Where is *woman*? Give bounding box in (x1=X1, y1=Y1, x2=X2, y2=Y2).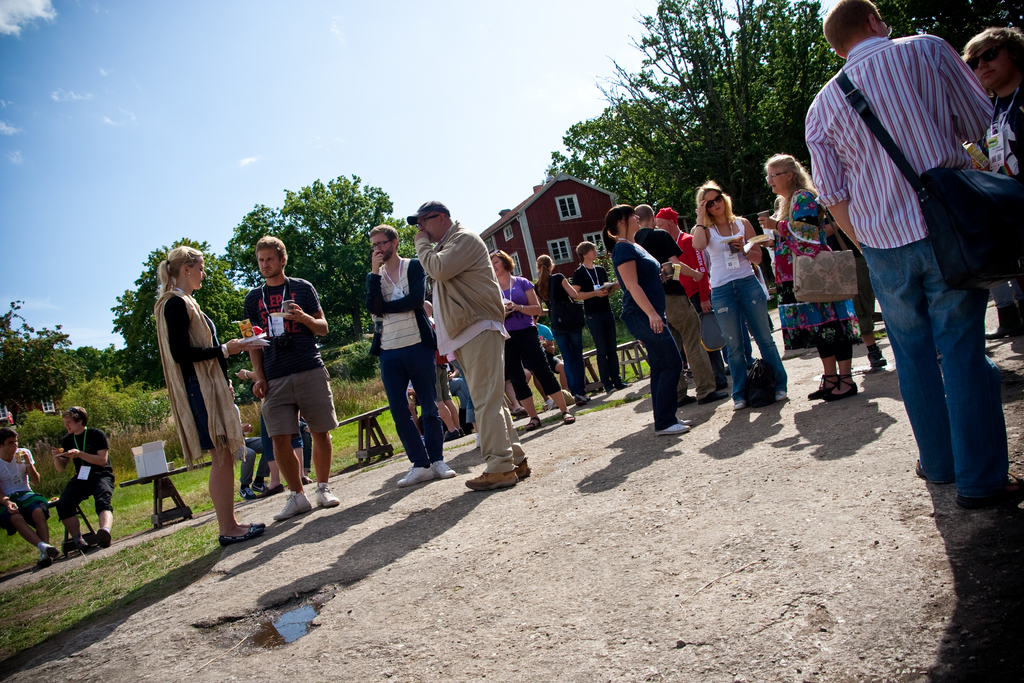
(x1=496, y1=252, x2=571, y2=424).
